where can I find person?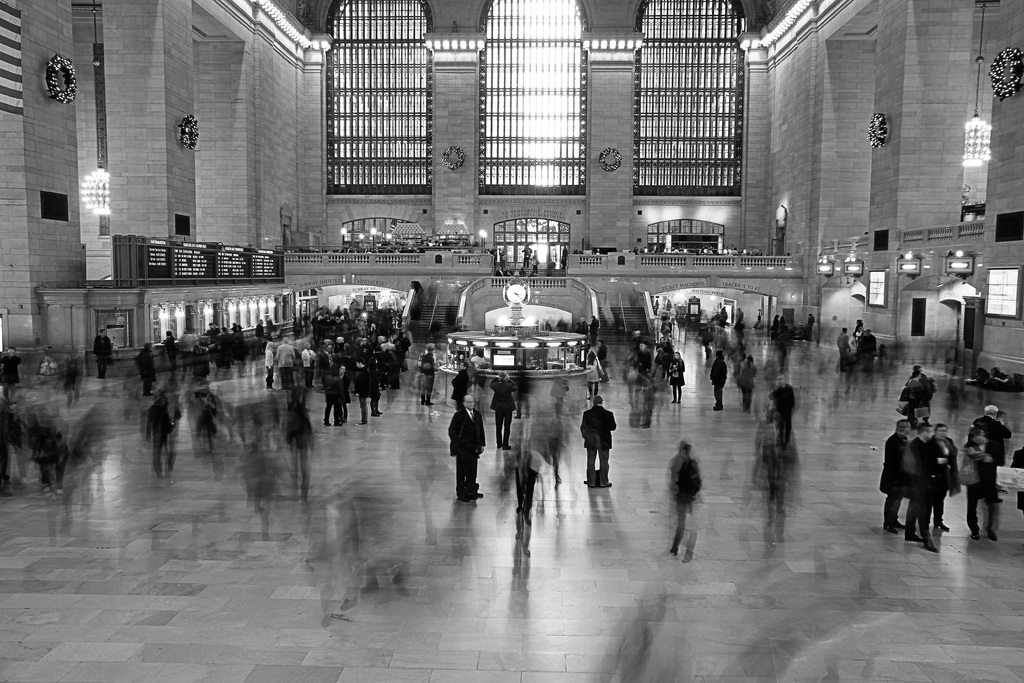
You can find it at box(636, 340, 652, 376).
